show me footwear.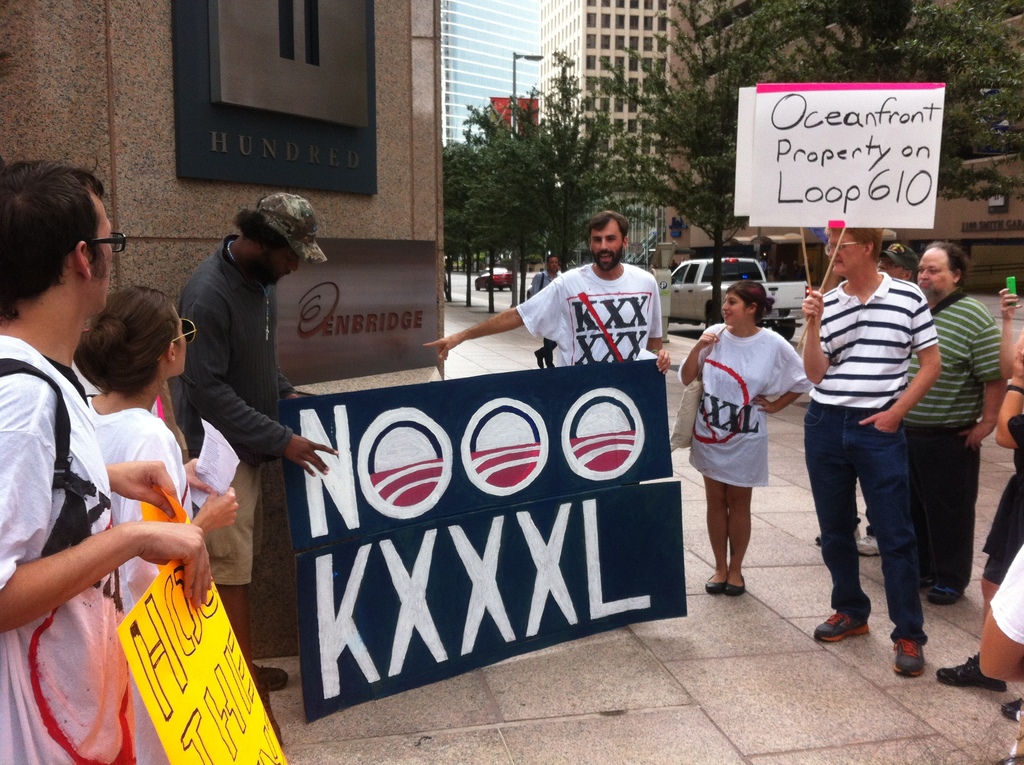
footwear is here: box(890, 633, 925, 678).
